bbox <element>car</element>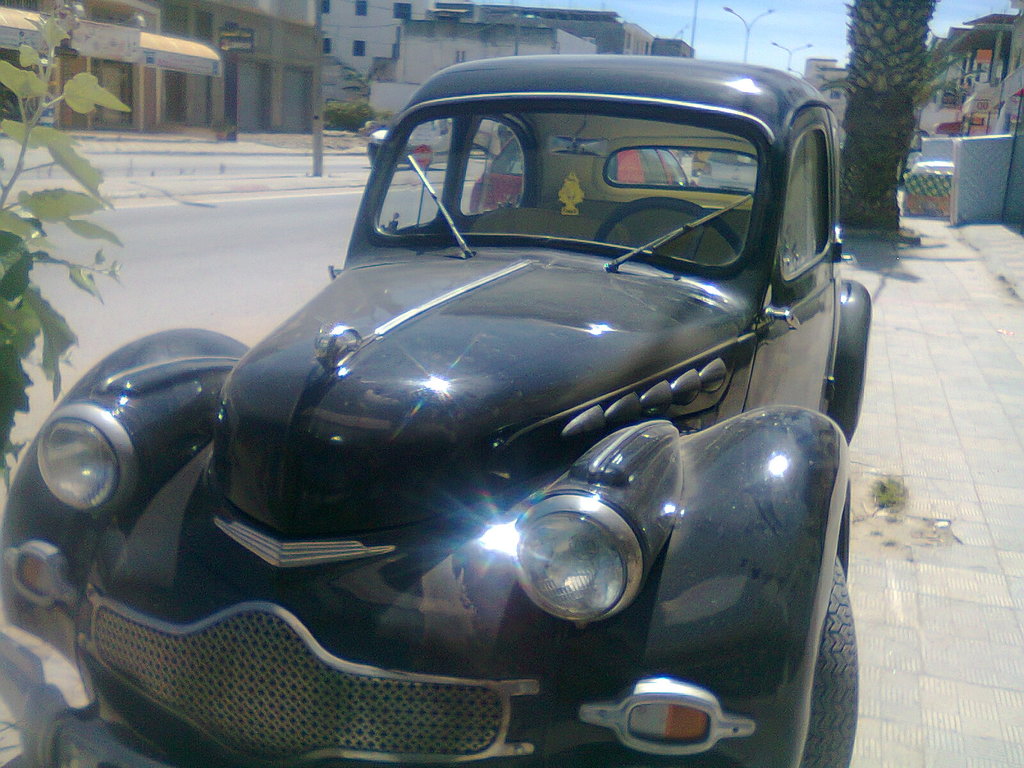
select_region(690, 150, 760, 196)
